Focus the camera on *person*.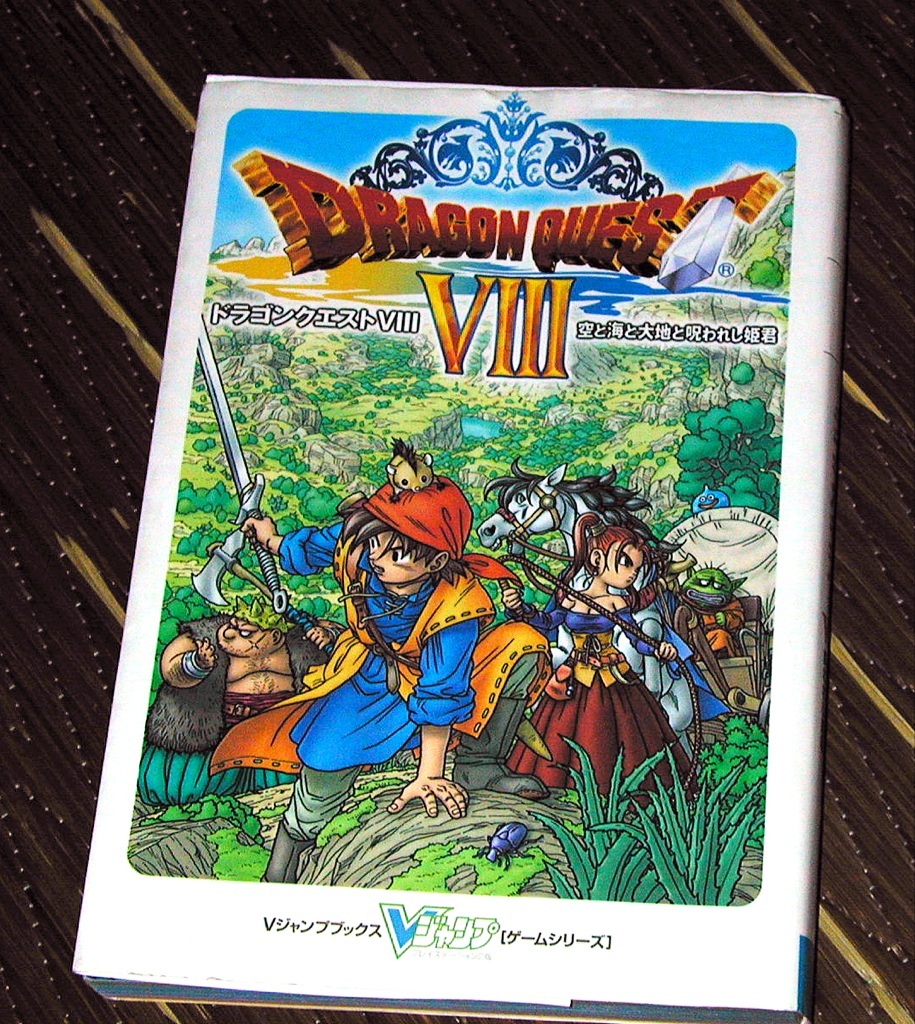
Focus region: rect(247, 472, 495, 905).
